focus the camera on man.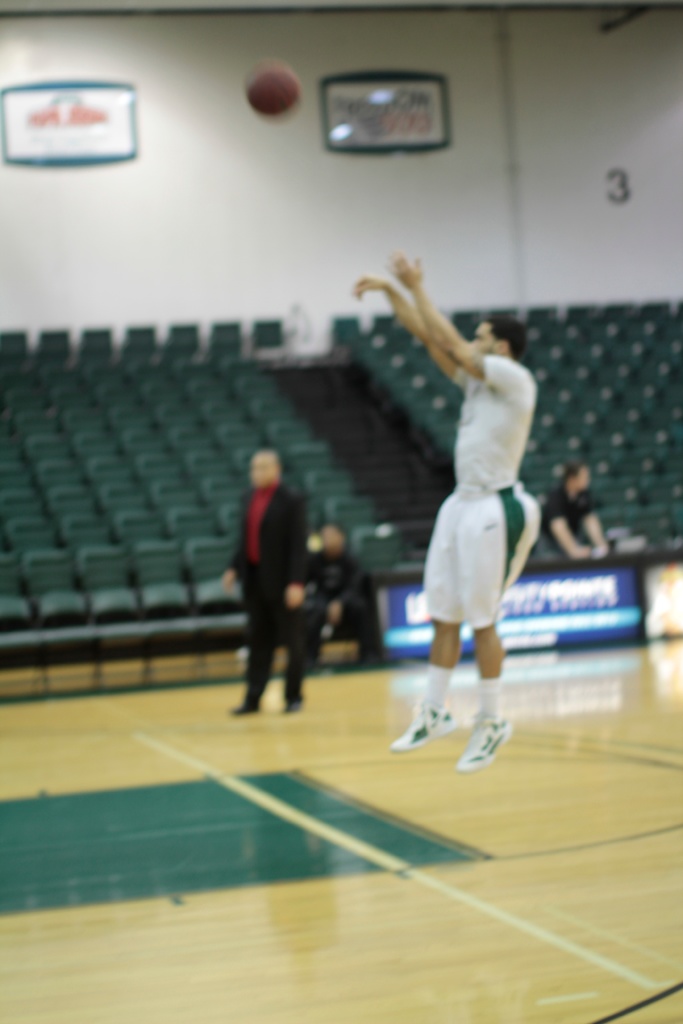
Focus region: bbox(344, 252, 535, 762).
